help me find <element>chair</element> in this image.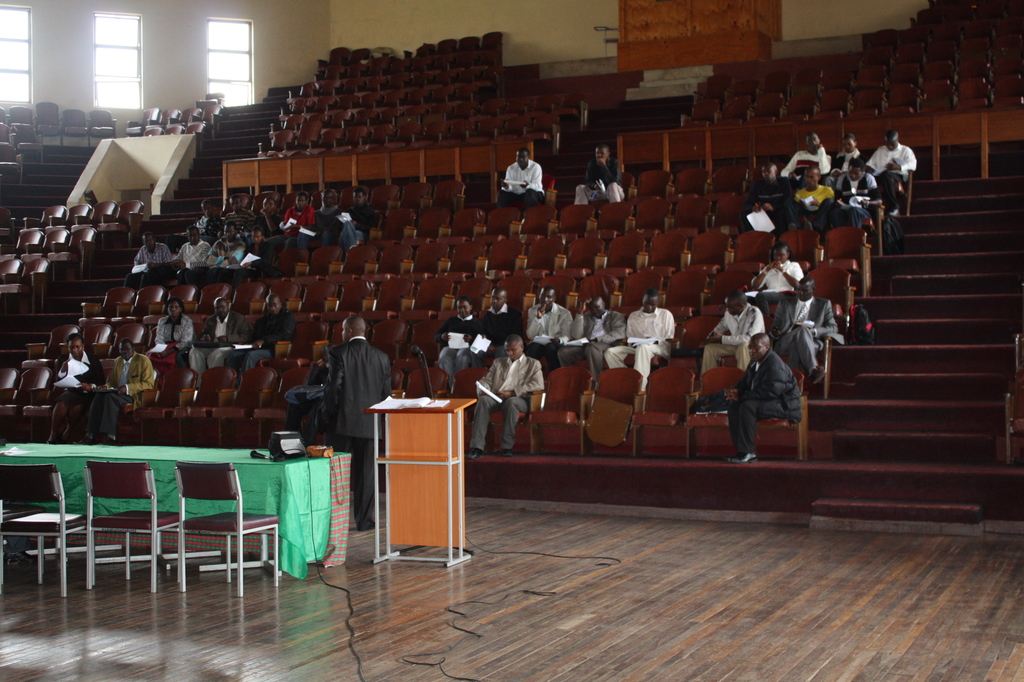
Found it: (left=0, top=361, right=50, bottom=440).
